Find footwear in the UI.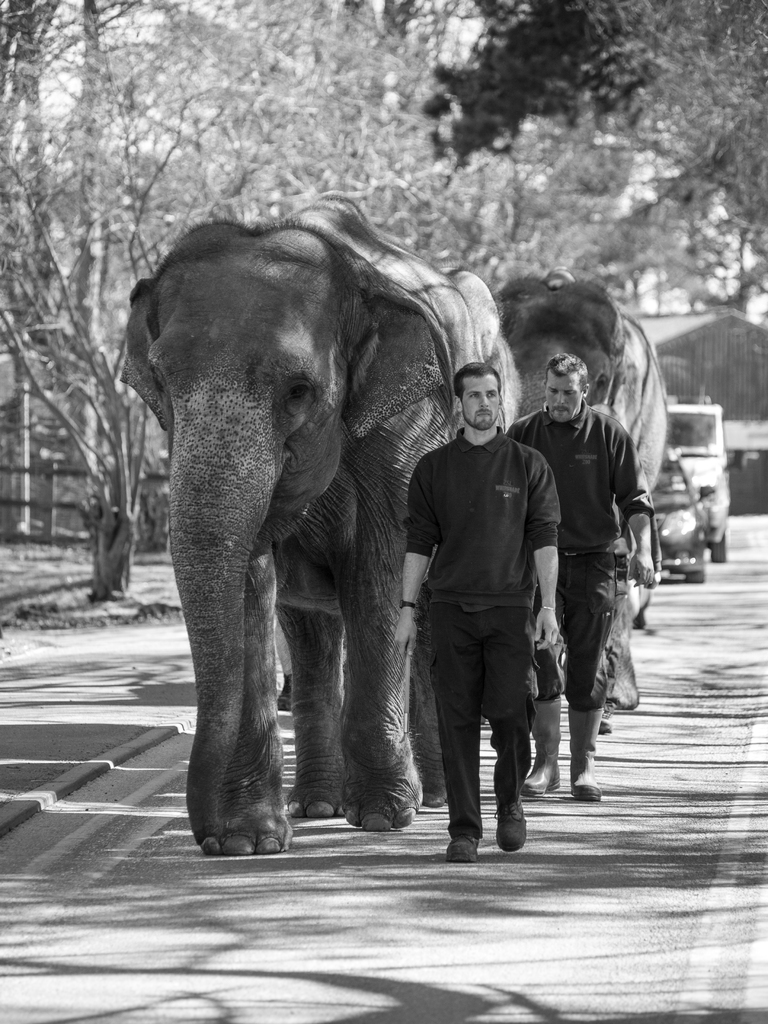
UI element at x1=572, y1=708, x2=609, y2=801.
